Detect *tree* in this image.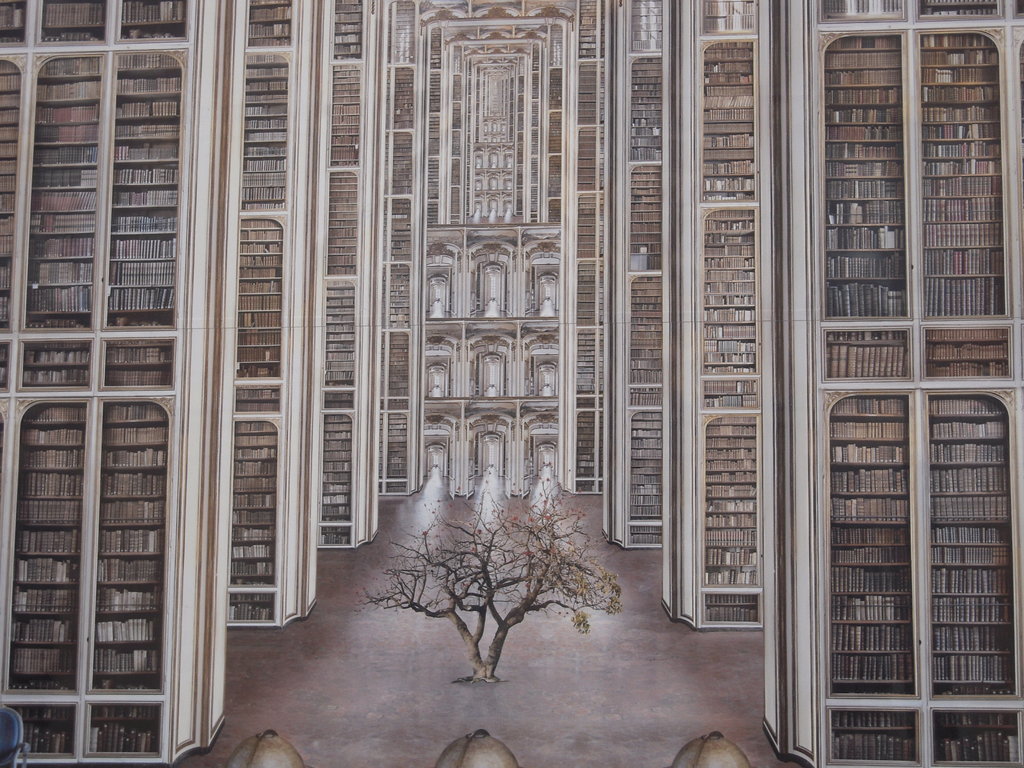
Detection: (362,474,631,694).
